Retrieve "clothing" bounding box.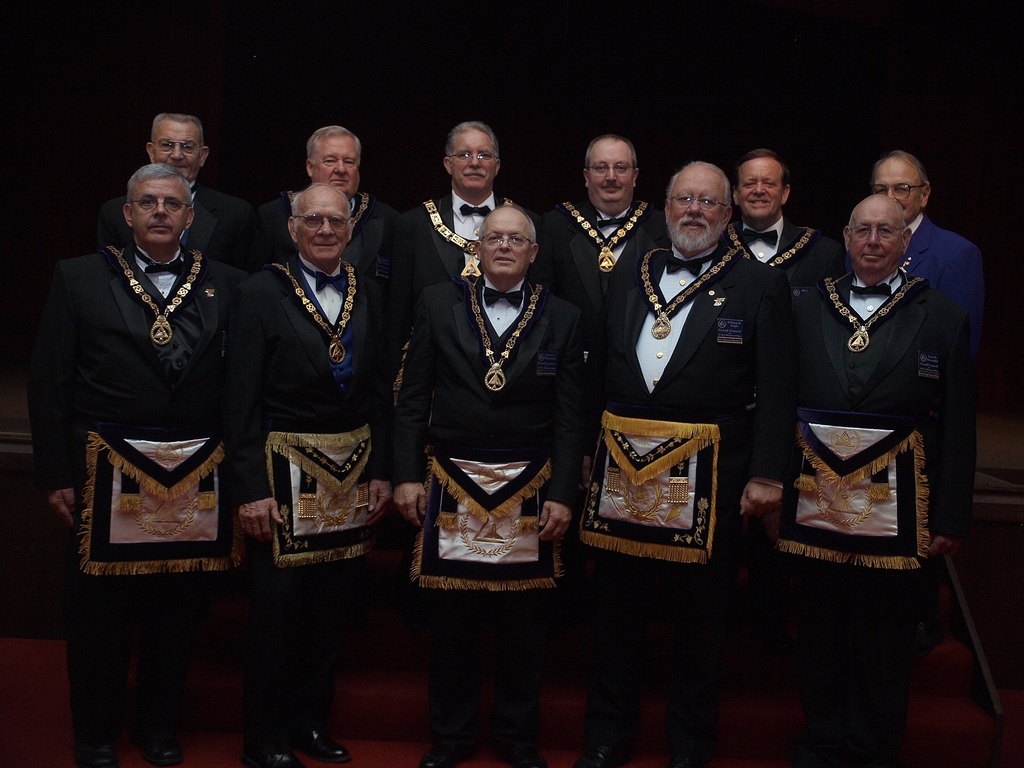
Bounding box: [x1=915, y1=227, x2=973, y2=337].
